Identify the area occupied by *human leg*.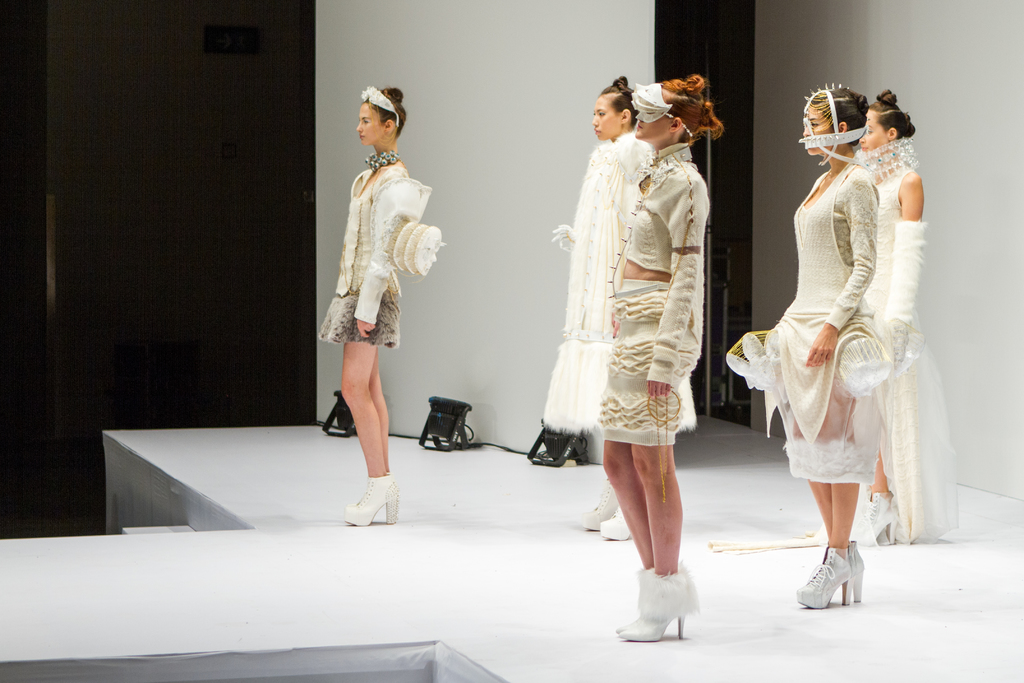
Area: bbox(369, 345, 388, 467).
